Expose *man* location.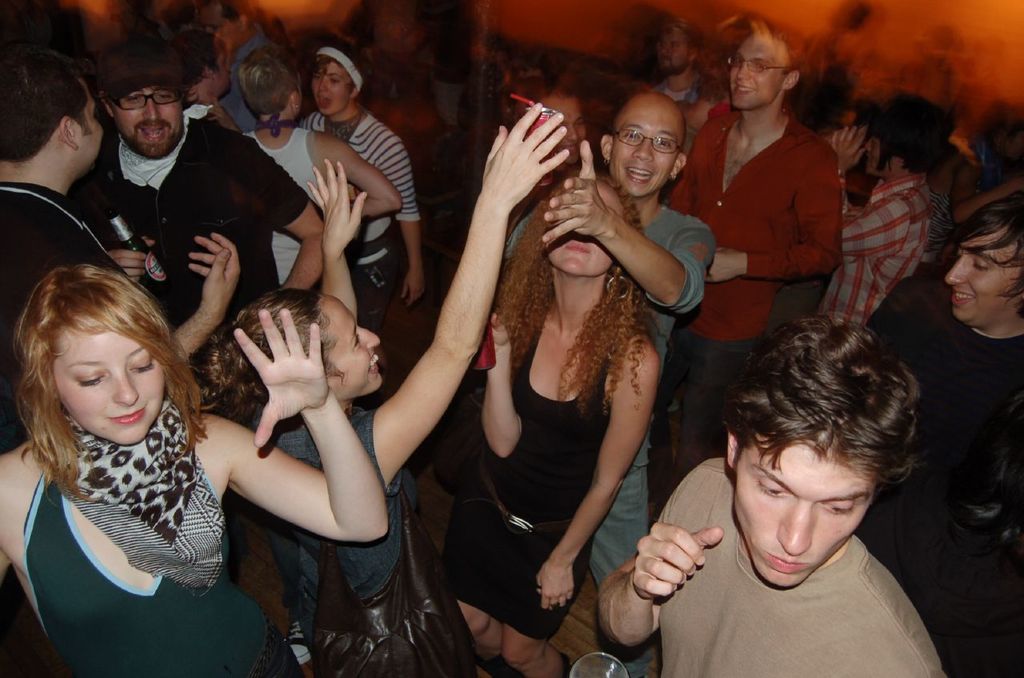
Exposed at x1=594, y1=309, x2=948, y2=677.
